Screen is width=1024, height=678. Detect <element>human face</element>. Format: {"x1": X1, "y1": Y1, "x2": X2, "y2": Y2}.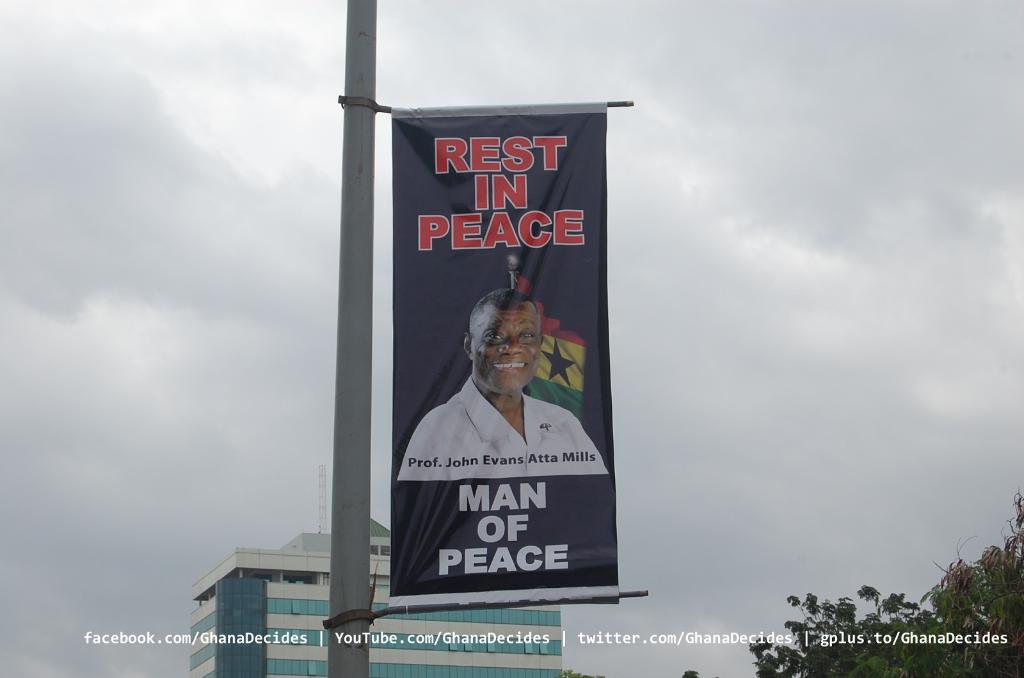
{"x1": 473, "y1": 307, "x2": 540, "y2": 394}.
